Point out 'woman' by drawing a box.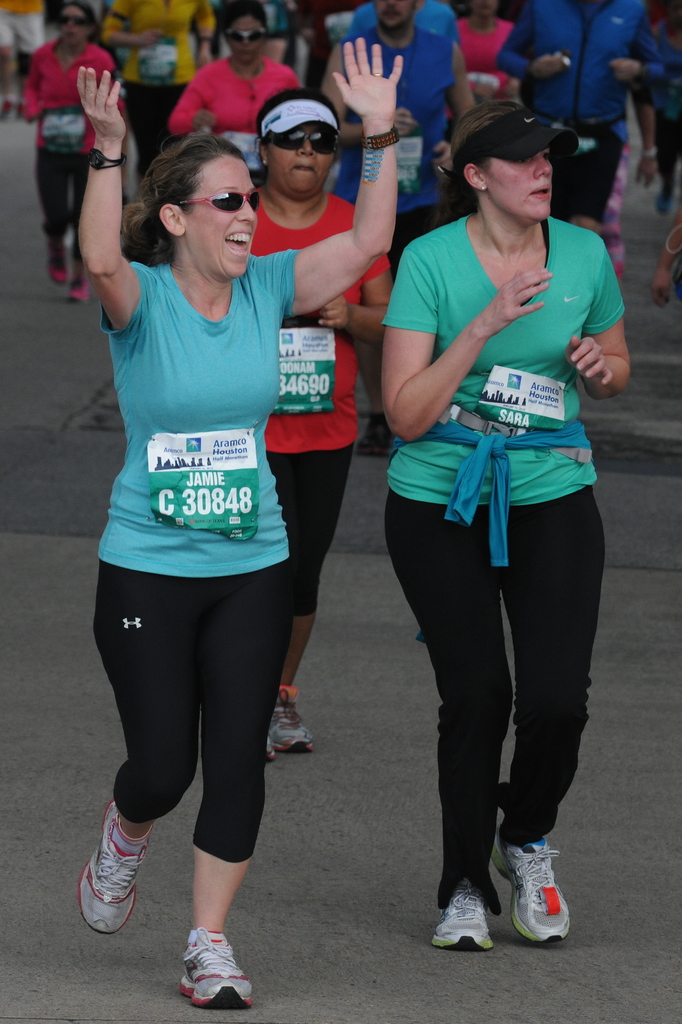
[x1=383, y1=101, x2=634, y2=957].
